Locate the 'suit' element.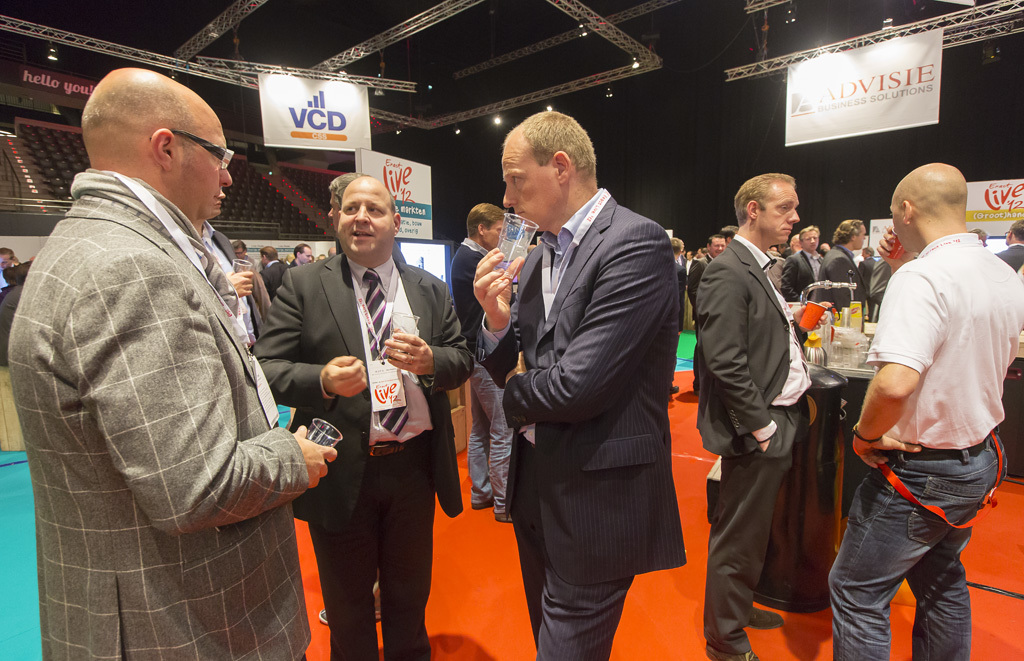
Element bbox: 259 259 286 301.
